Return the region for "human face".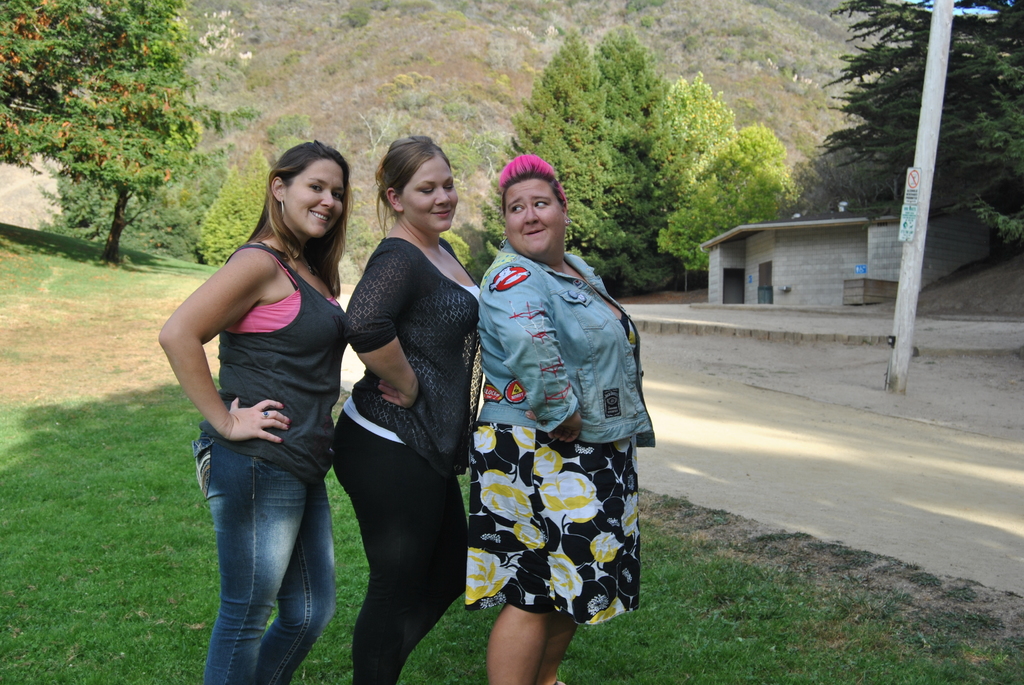
l=503, t=175, r=563, b=260.
